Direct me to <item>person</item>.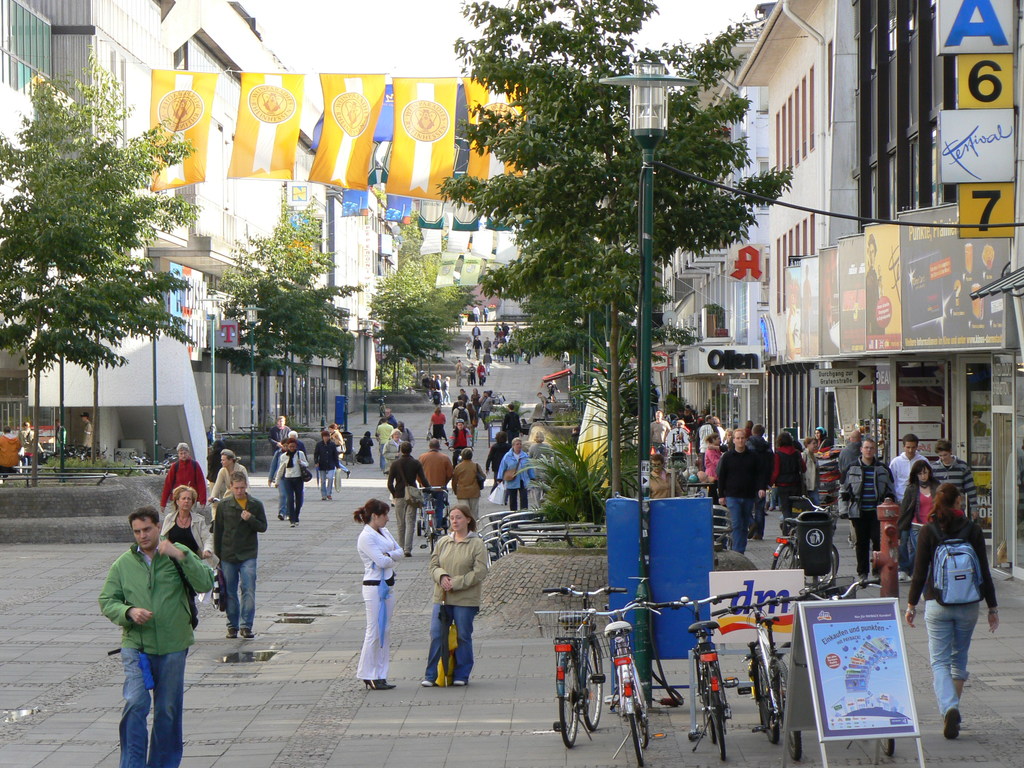
Direction: crop(891, 480, 1002, 749).
